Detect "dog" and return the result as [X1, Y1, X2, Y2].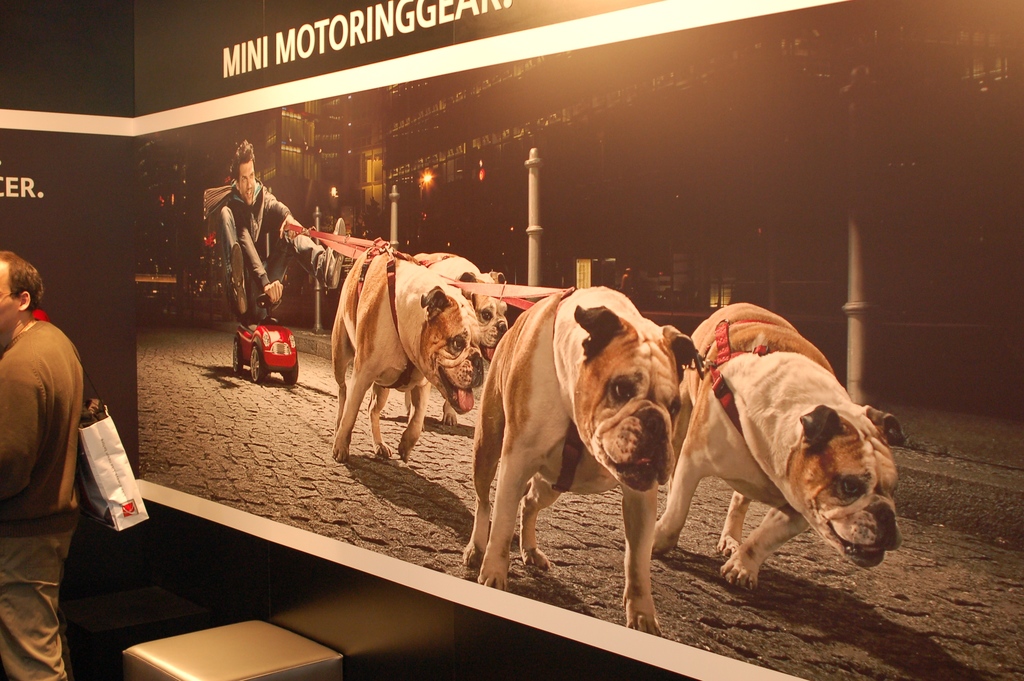
[408, 247, 511, 429].
